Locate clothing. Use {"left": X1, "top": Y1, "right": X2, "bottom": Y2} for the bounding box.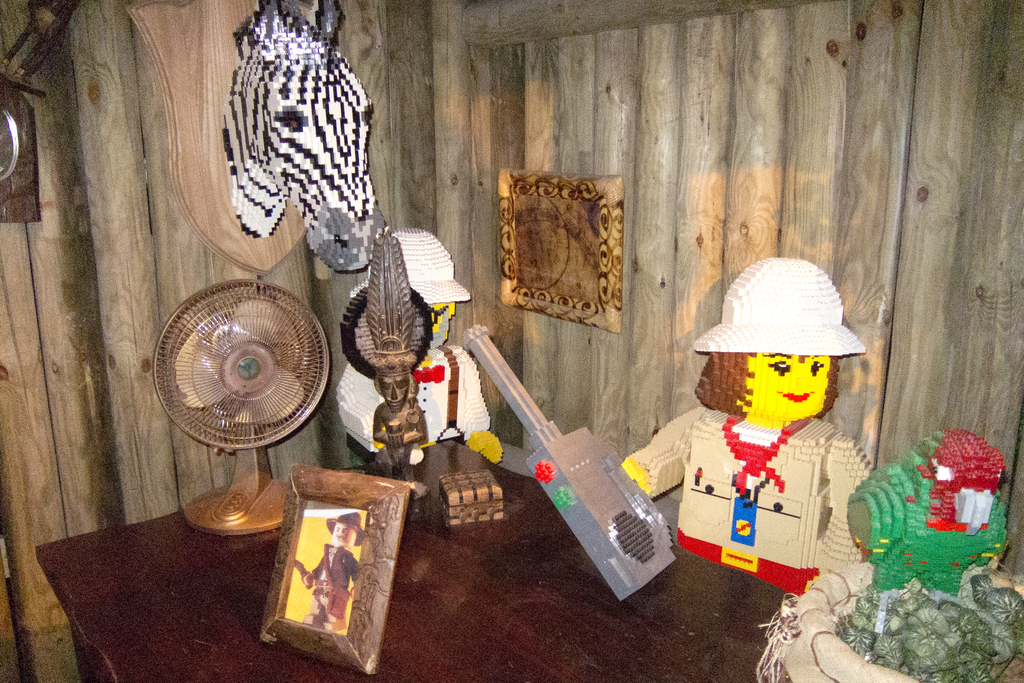
{"left": 626, "top": 404, "right": 874, "bottom": 597}.
